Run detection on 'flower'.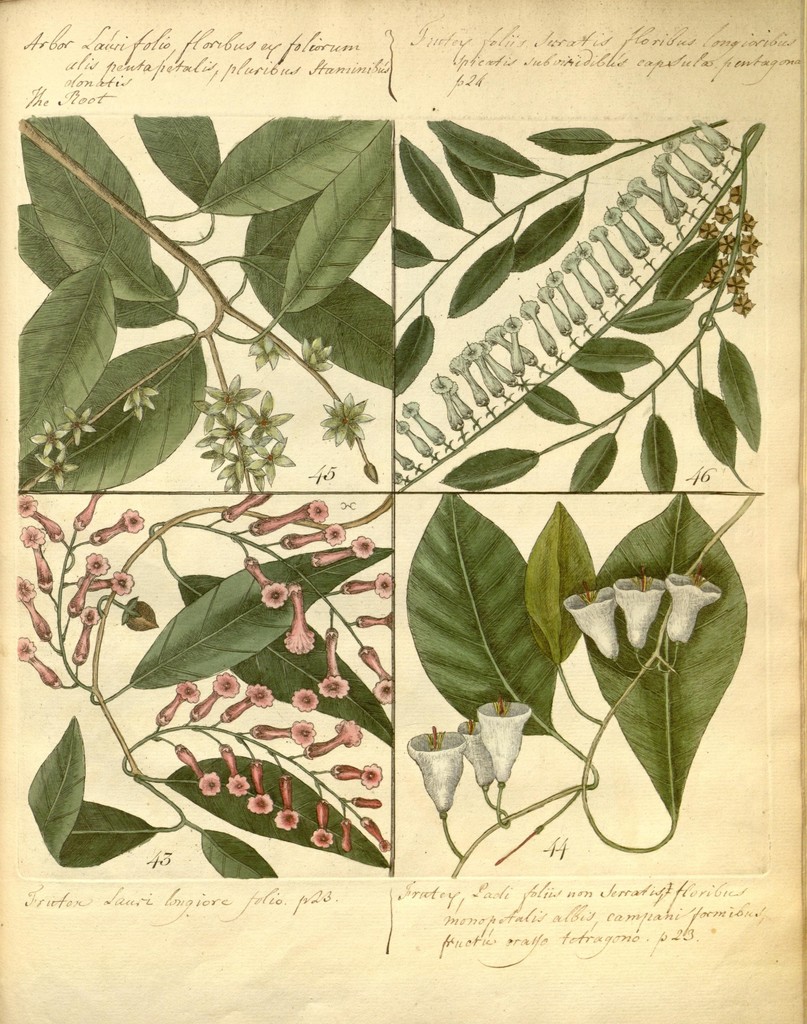
Result: <region>340, 820, 352, 849</region>.
